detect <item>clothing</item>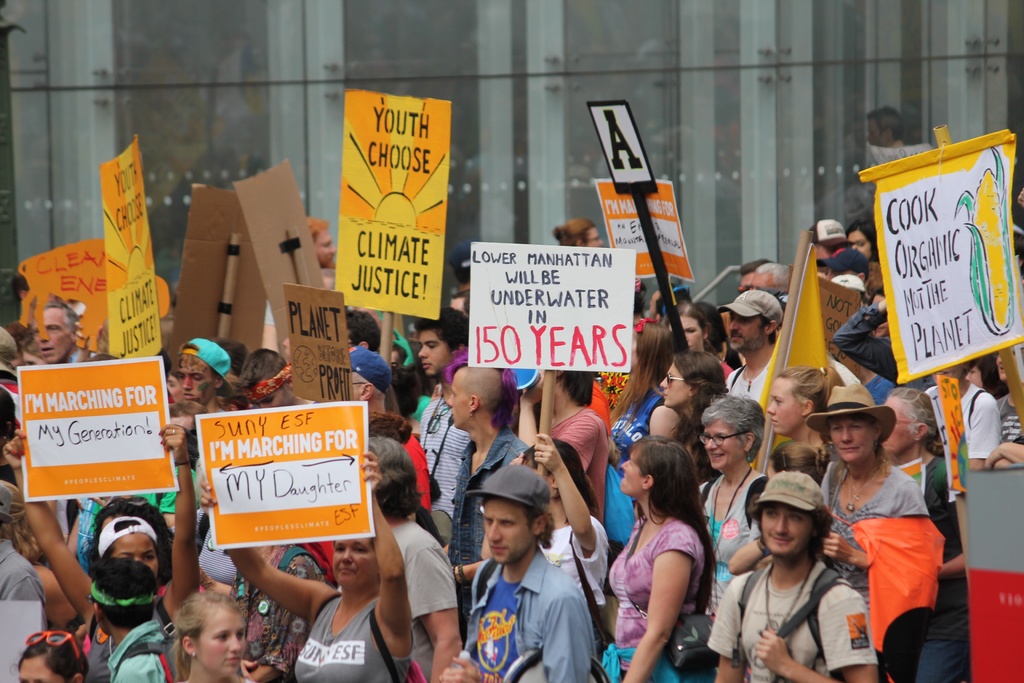
x1=818, y1=461, x2=933, y2=656
